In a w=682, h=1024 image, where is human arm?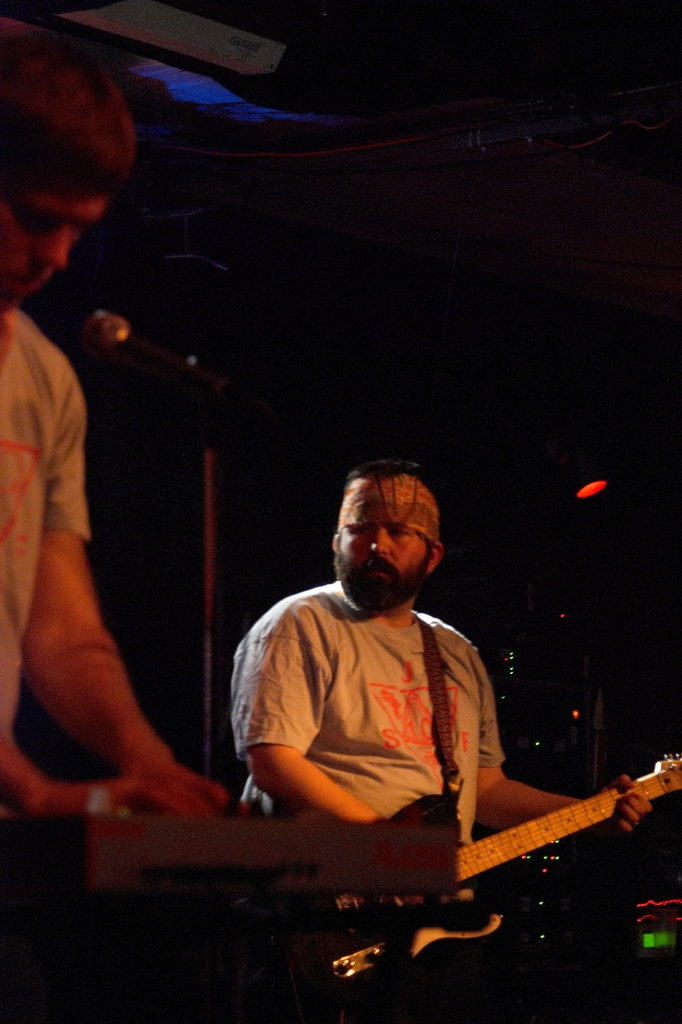
15:460:248:854.
